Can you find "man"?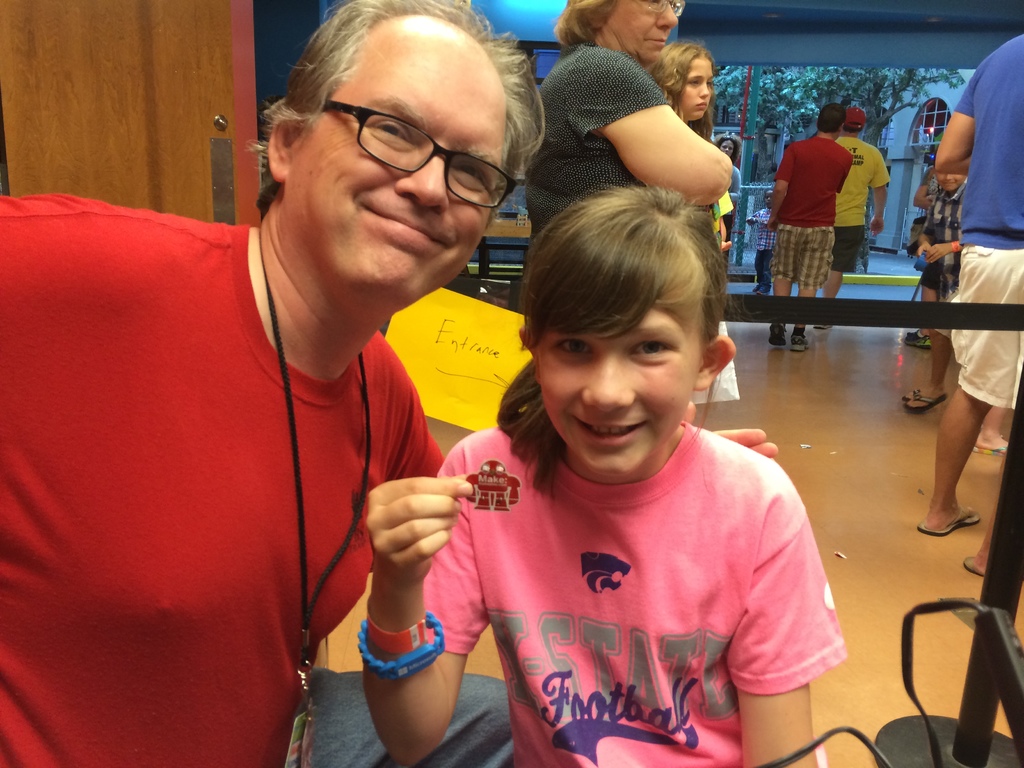
Yes, bounding box: bbox=[893, 28, 1023, 591].
